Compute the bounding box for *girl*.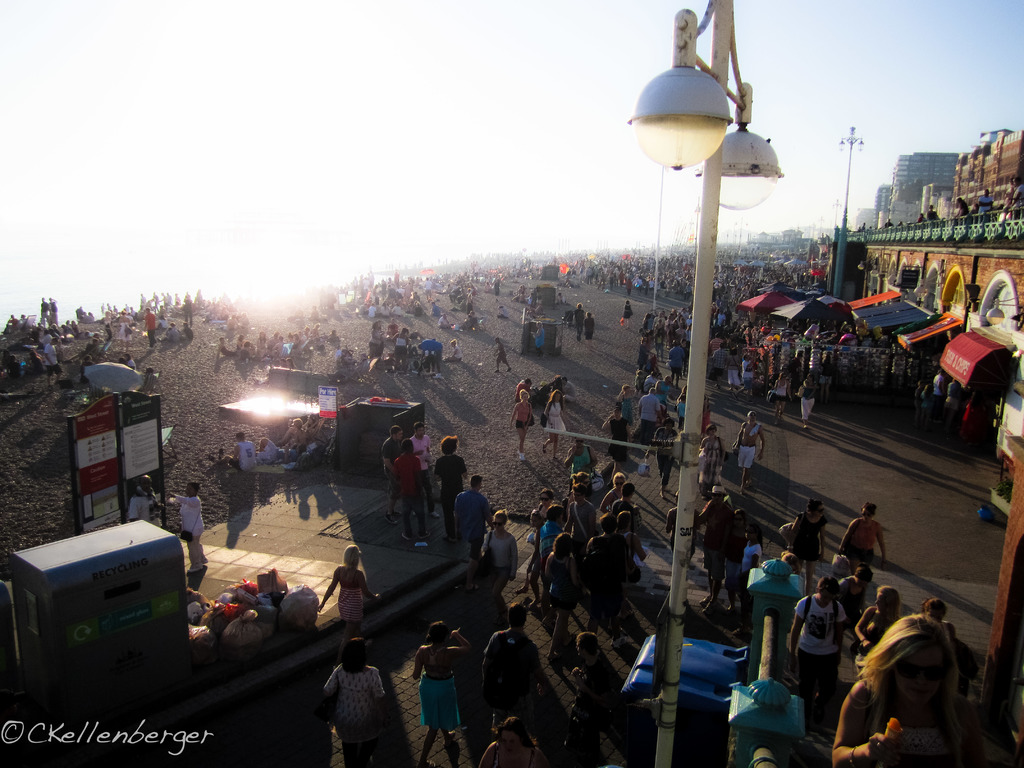
(510,388,534,461).
